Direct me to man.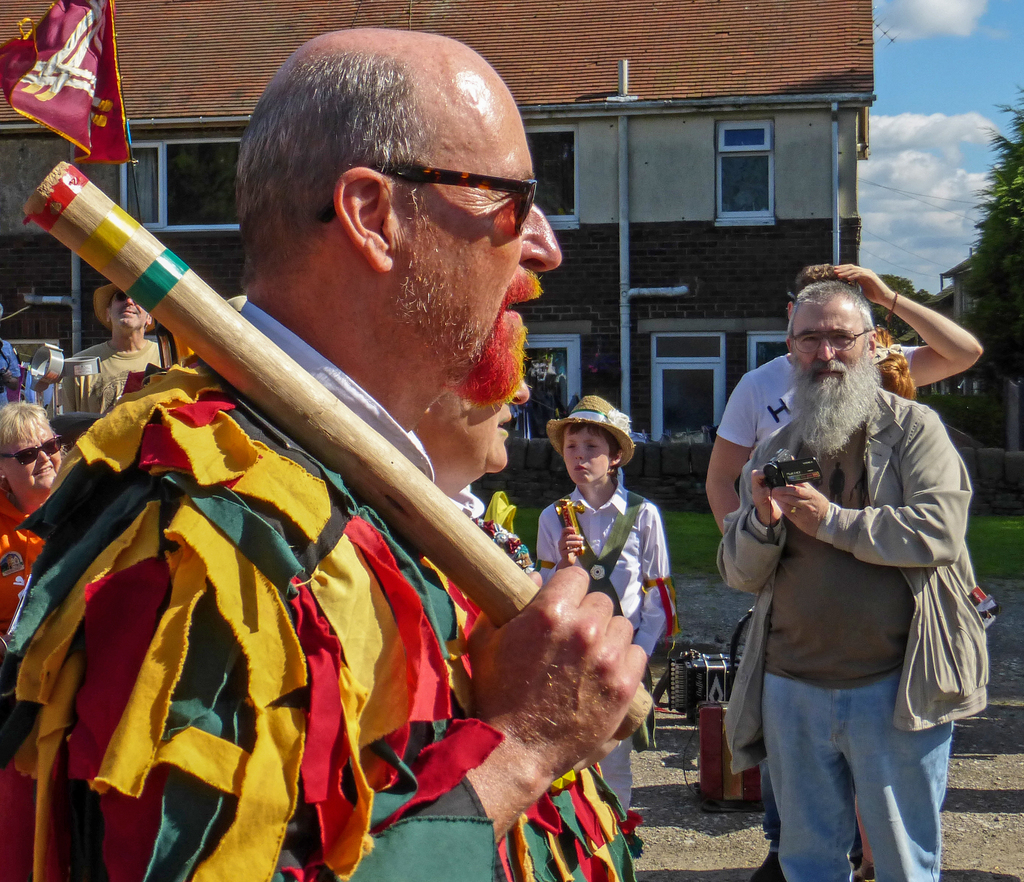
Direction: detection(708, 263, 980, 536).
